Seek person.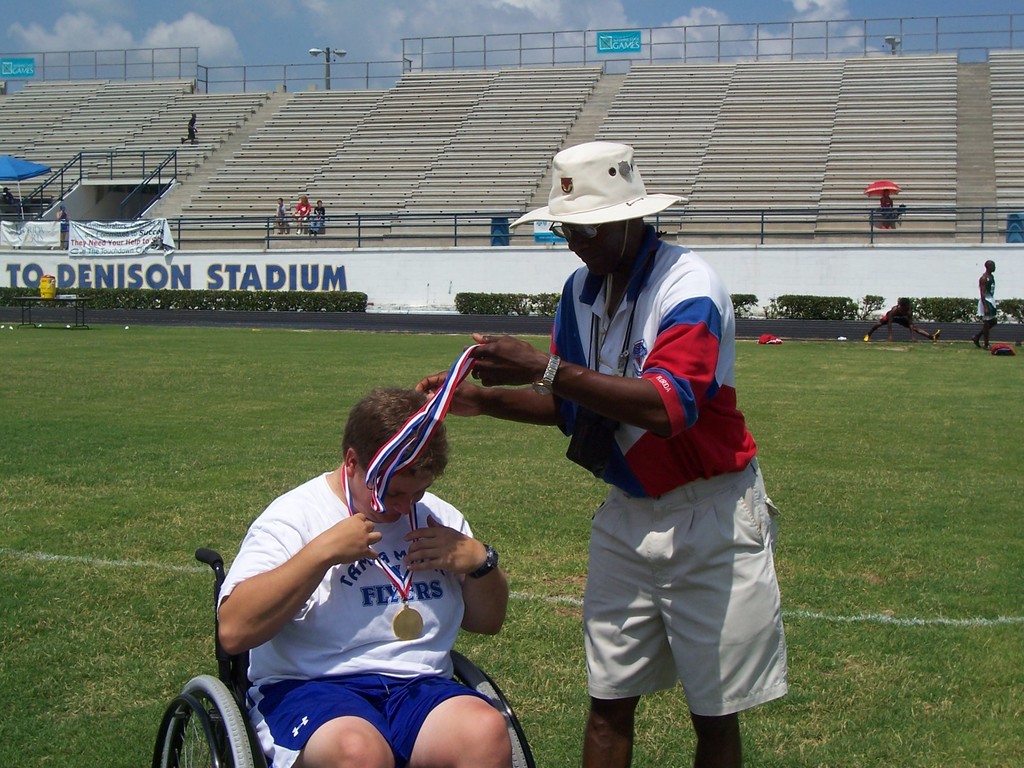
bbox=[413, 140, 788, 767].
